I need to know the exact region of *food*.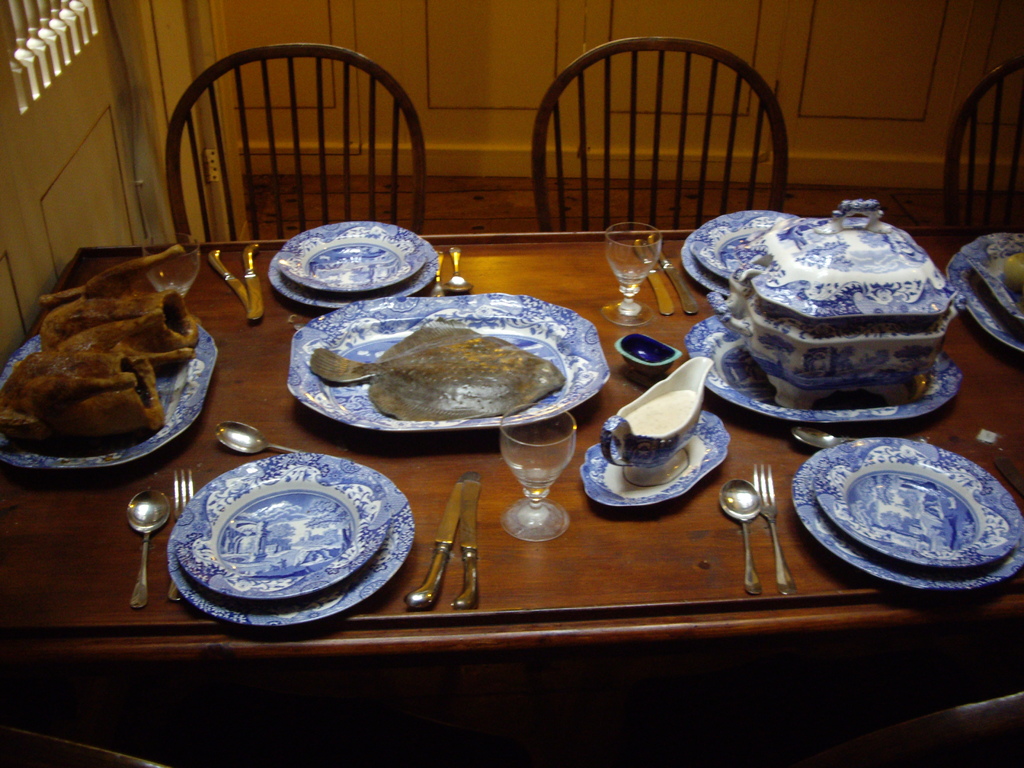
Region: [1004,253,1023,295].
